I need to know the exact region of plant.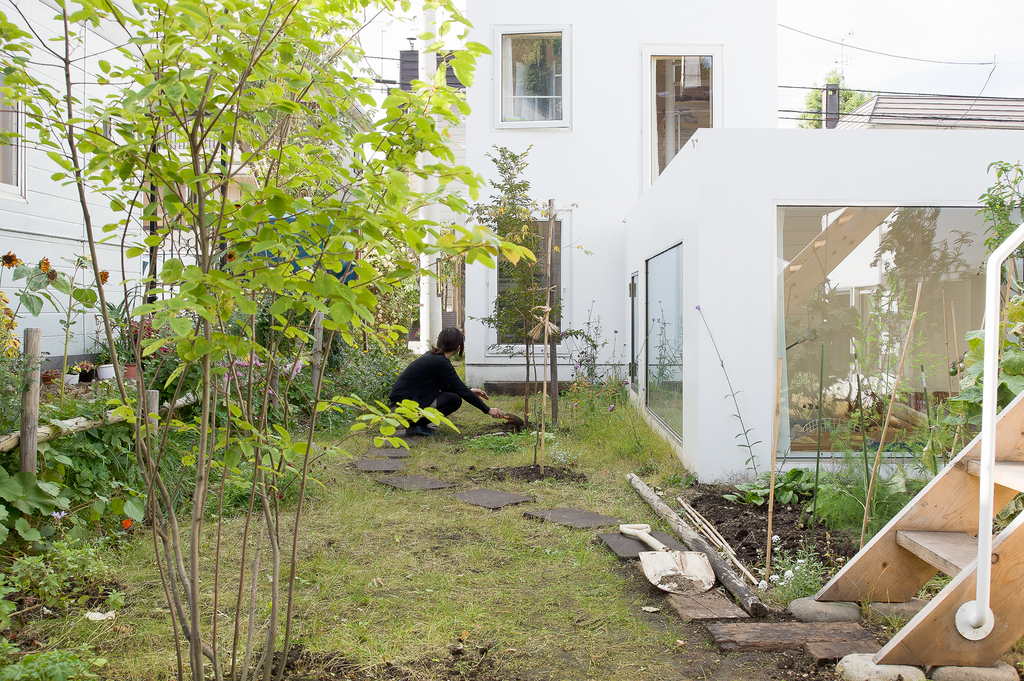
Region: 811/63/876/129.
